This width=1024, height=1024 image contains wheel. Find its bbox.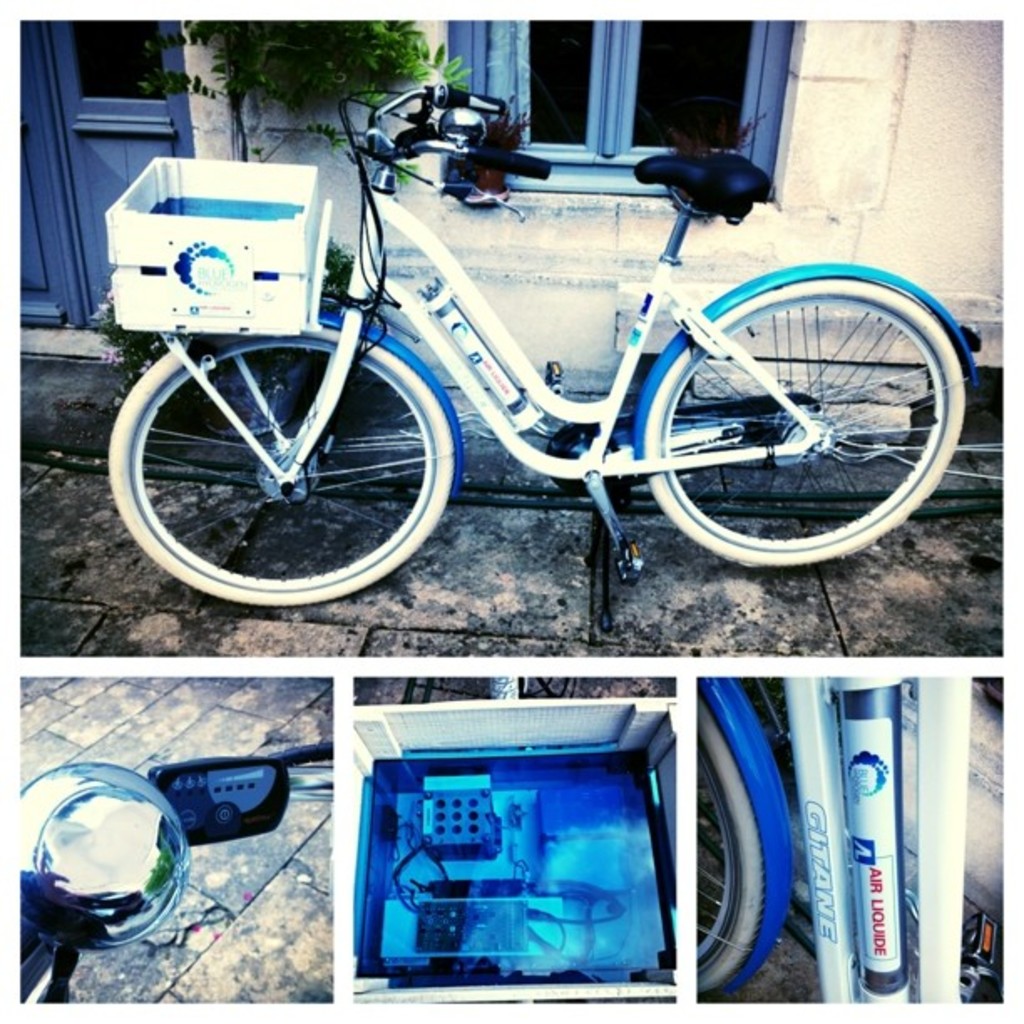
locate(641, 278, 962, 572).
